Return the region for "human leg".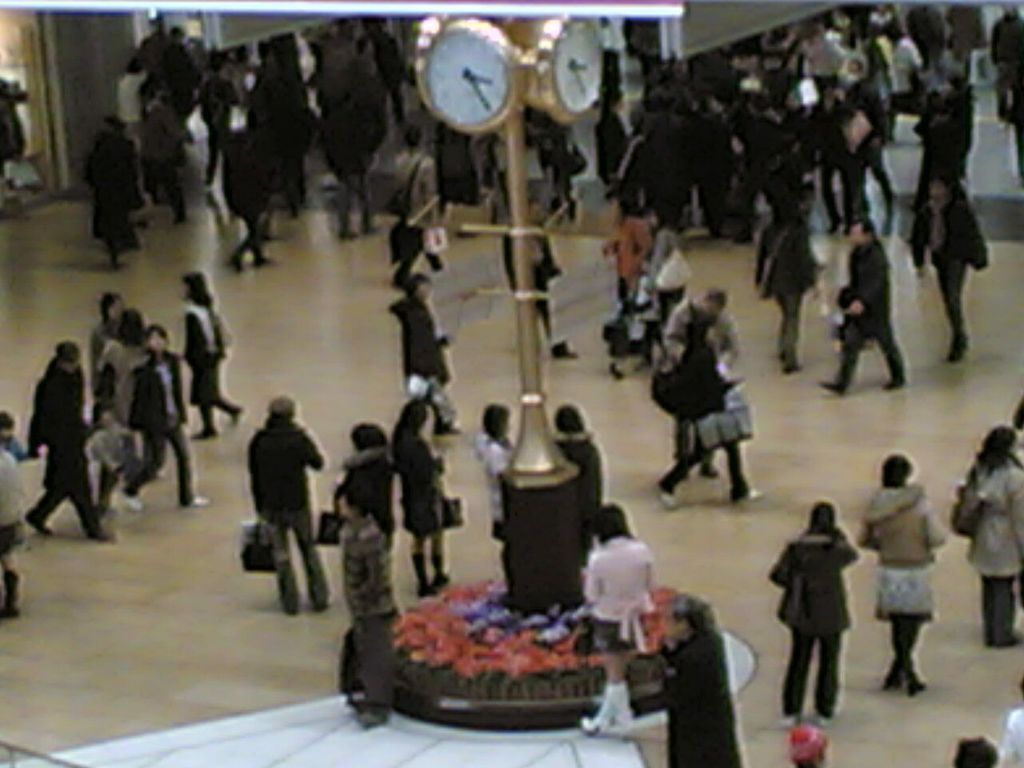
detection(219, 396, 242, 424).
